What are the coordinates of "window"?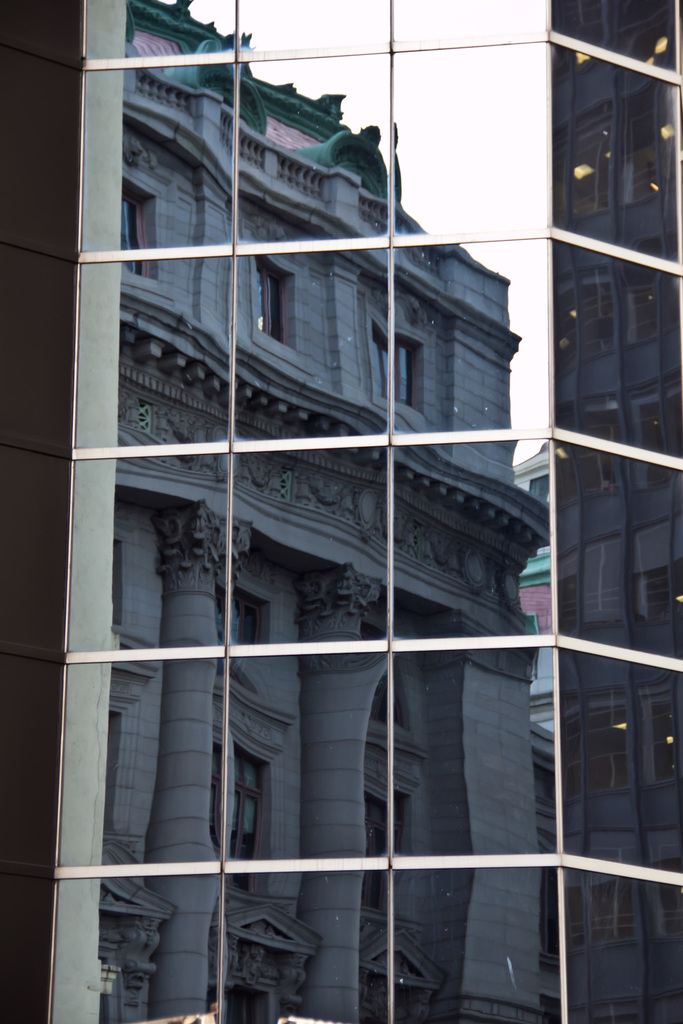
bbox=[239, 243, 311, 364].
